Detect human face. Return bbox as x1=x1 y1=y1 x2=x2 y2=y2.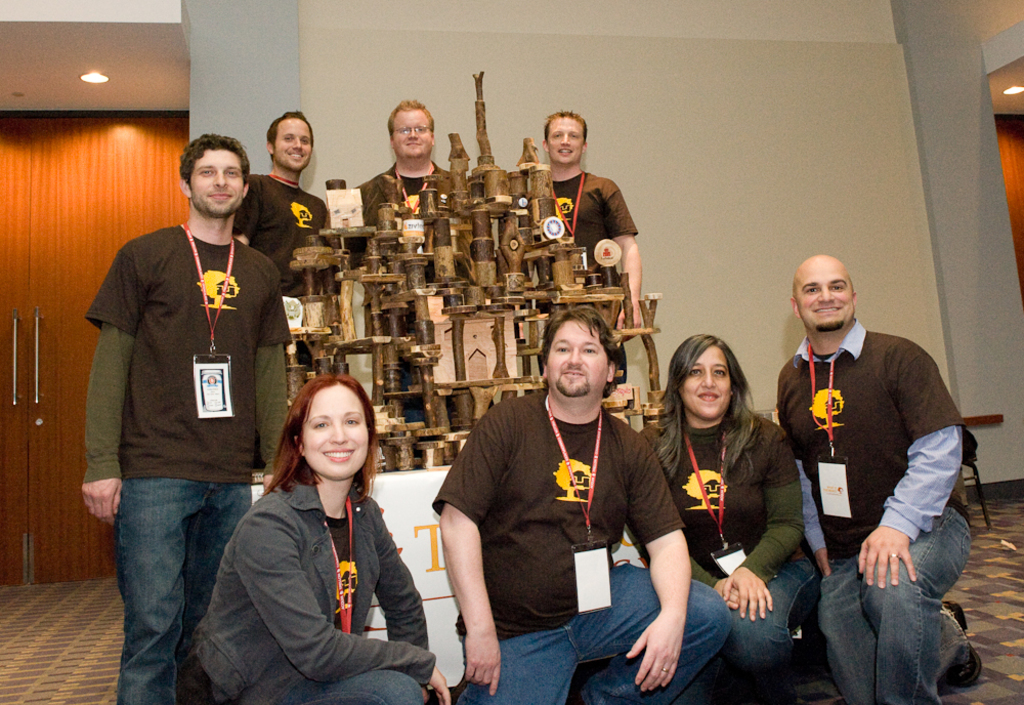
x1=790 y1=256 x2=855 y2=331.
